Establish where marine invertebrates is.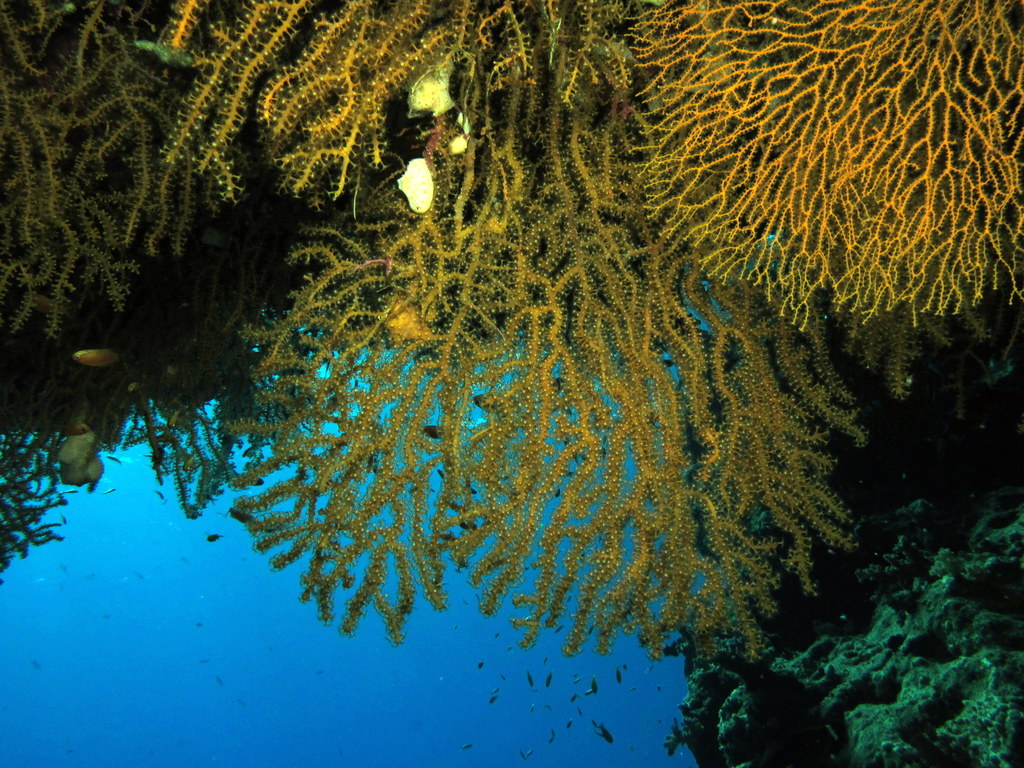
Established at 153, 0, 505, 245.
